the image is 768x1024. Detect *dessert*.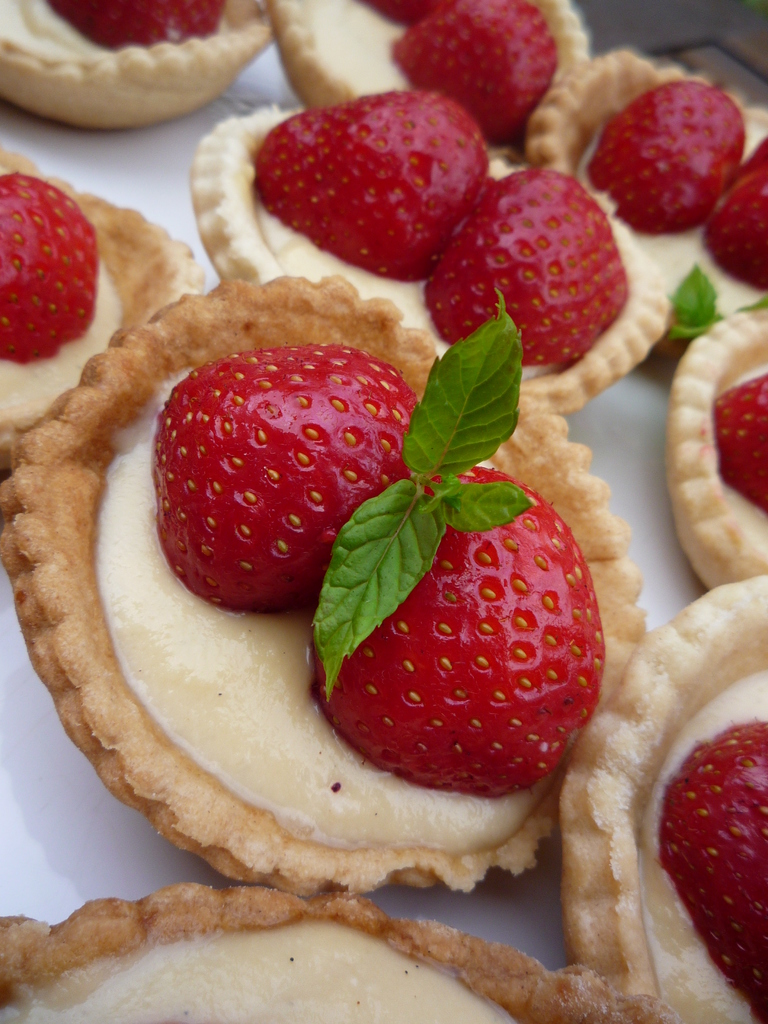
Detection: 259 0 605 179.
